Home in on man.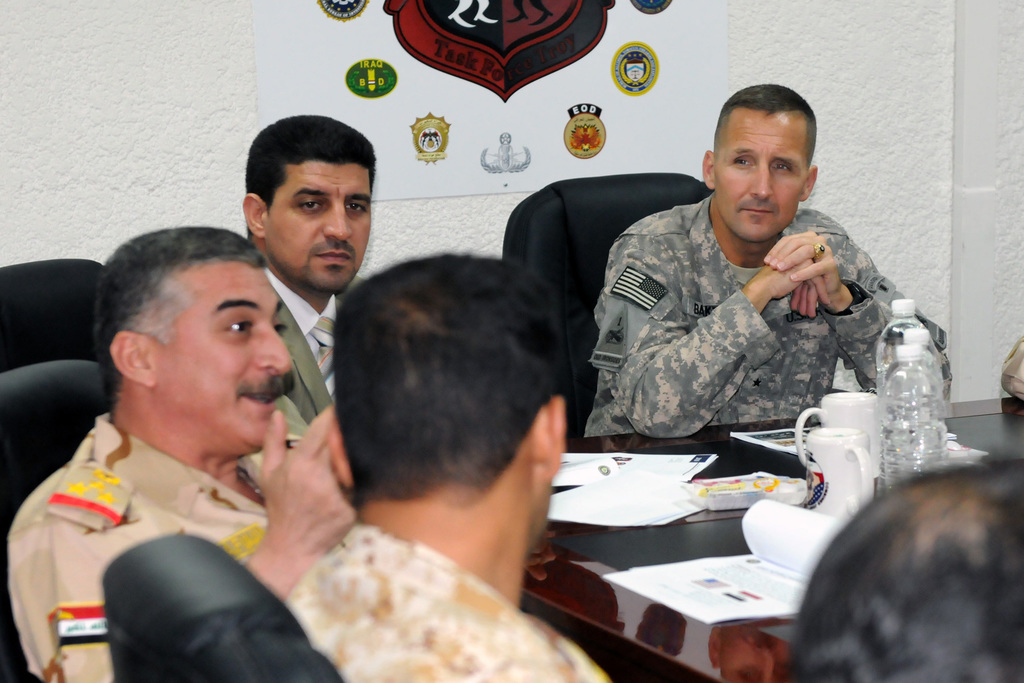
Homed in at <region>7, 230, 358, 682</region>.
